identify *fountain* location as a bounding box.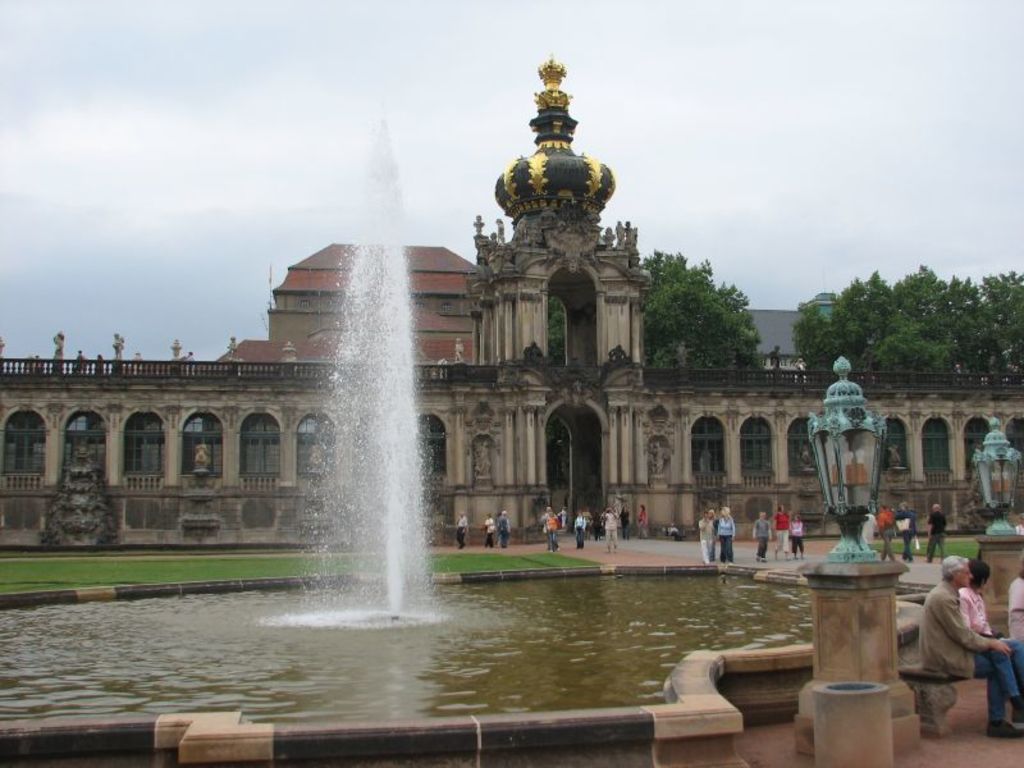
BBox(52, 72, 829, 671).
